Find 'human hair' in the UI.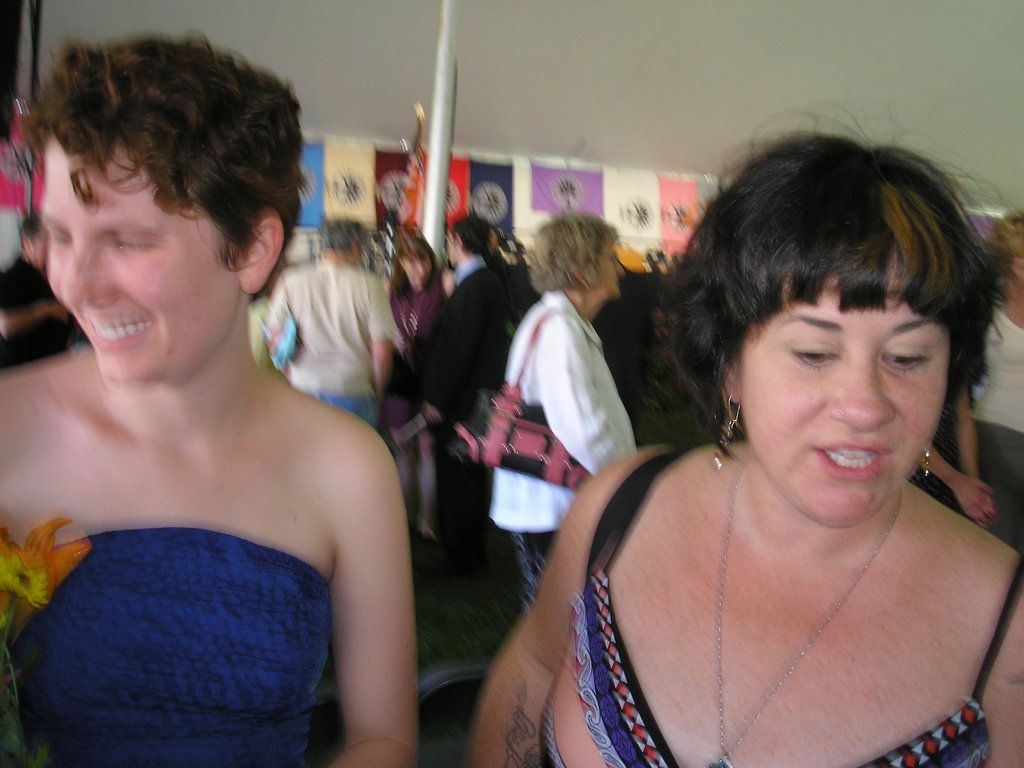
UI element at detection(525, 213, 619, 298).
